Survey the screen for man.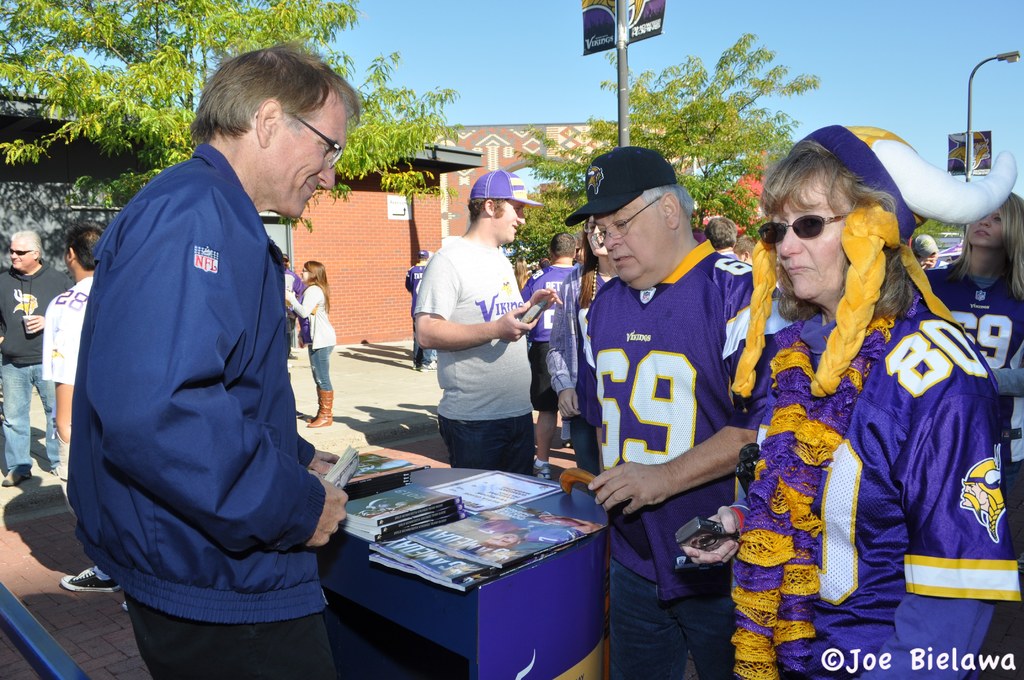
Survey found: (56, 47, 355, 679).
